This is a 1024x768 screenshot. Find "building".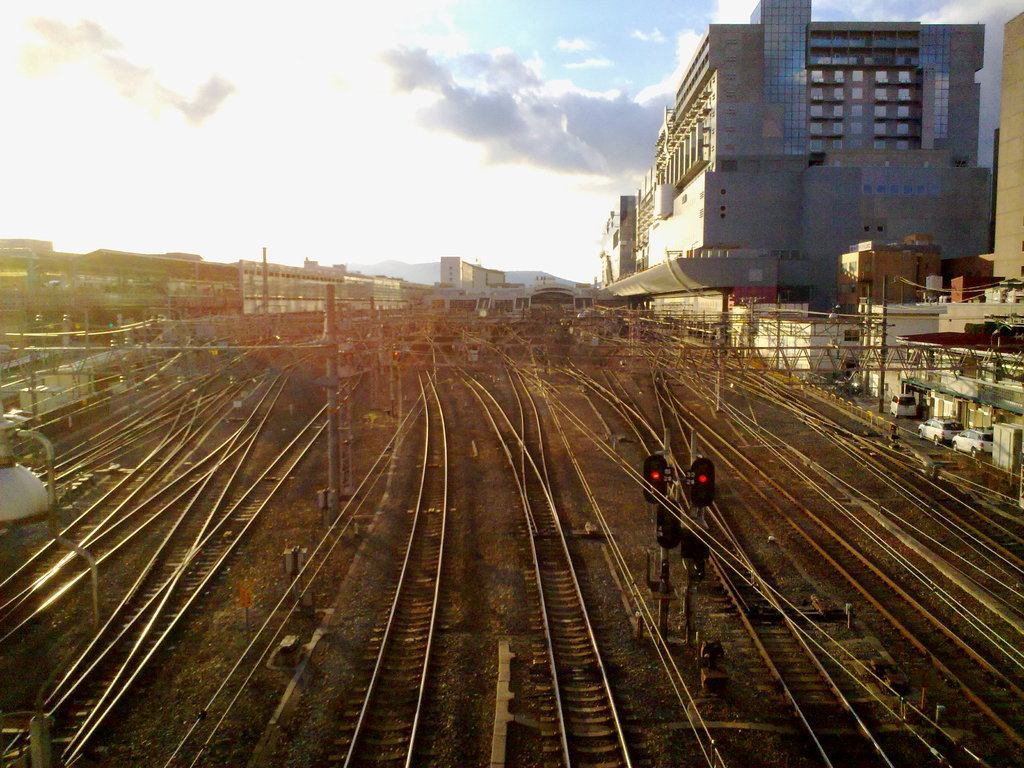
Bounding box: box(991, 11, 1023, 328).
